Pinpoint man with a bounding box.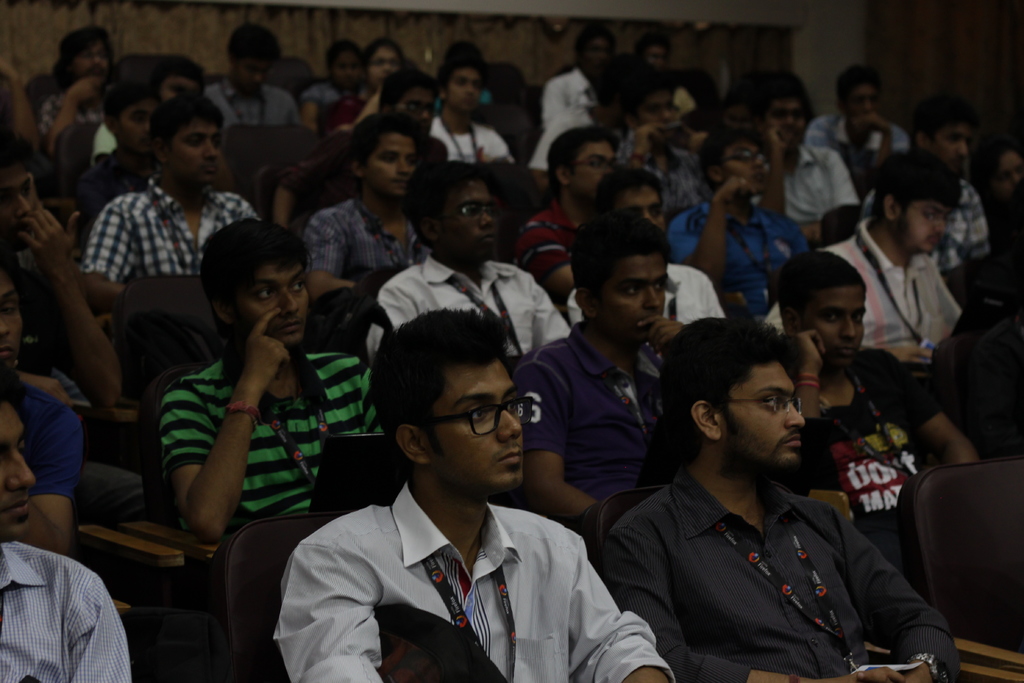
[left=0, top=265, right=84, bottom=557].
